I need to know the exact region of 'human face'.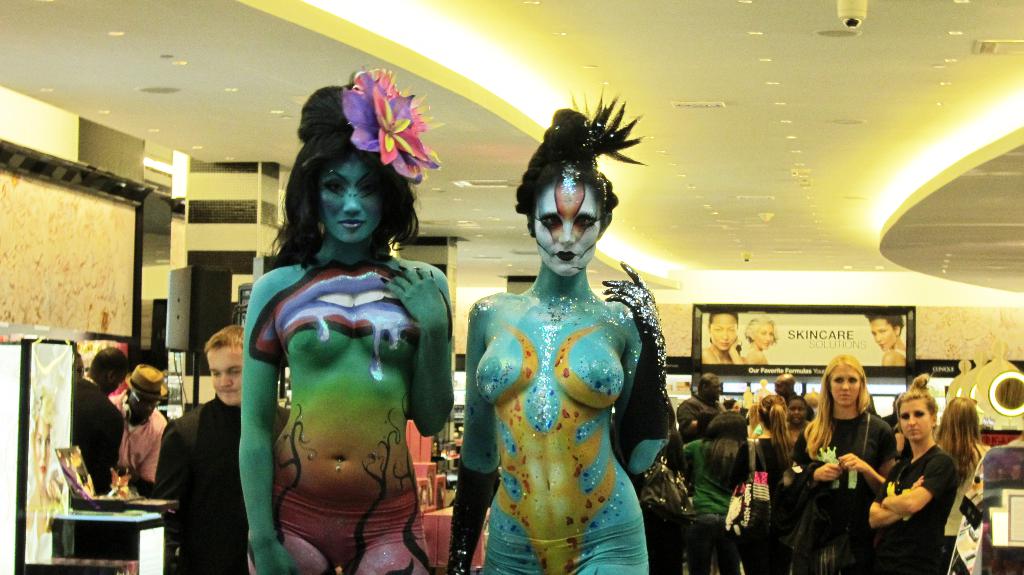
Region: (707, 309, 735, 352).
